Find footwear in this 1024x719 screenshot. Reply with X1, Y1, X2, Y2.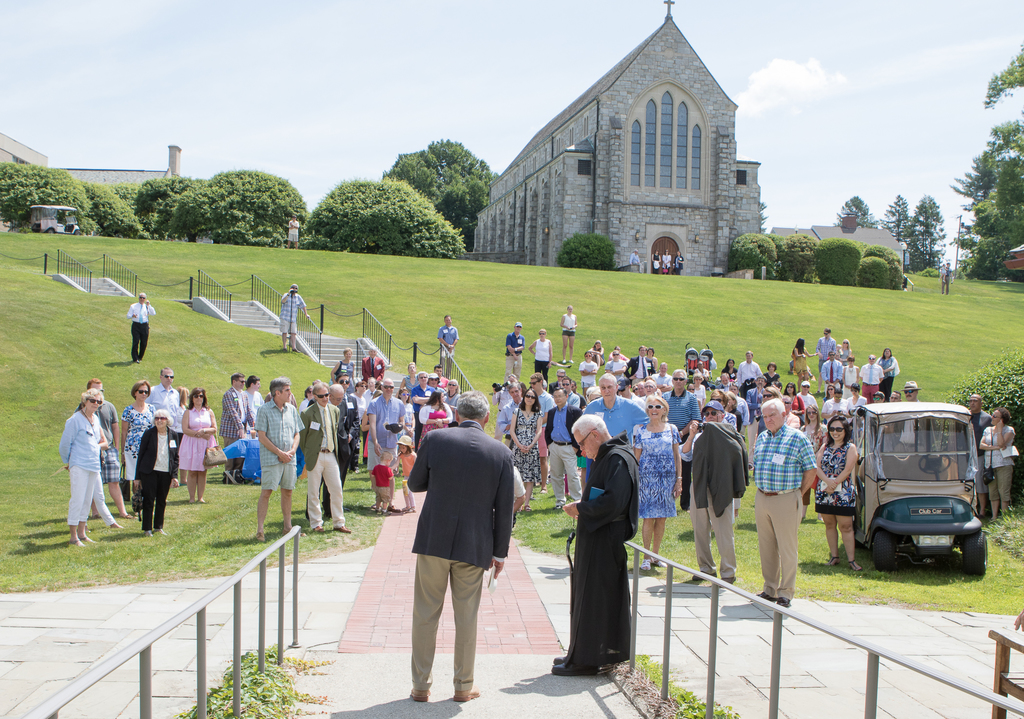
315, 523, 325, 533.
